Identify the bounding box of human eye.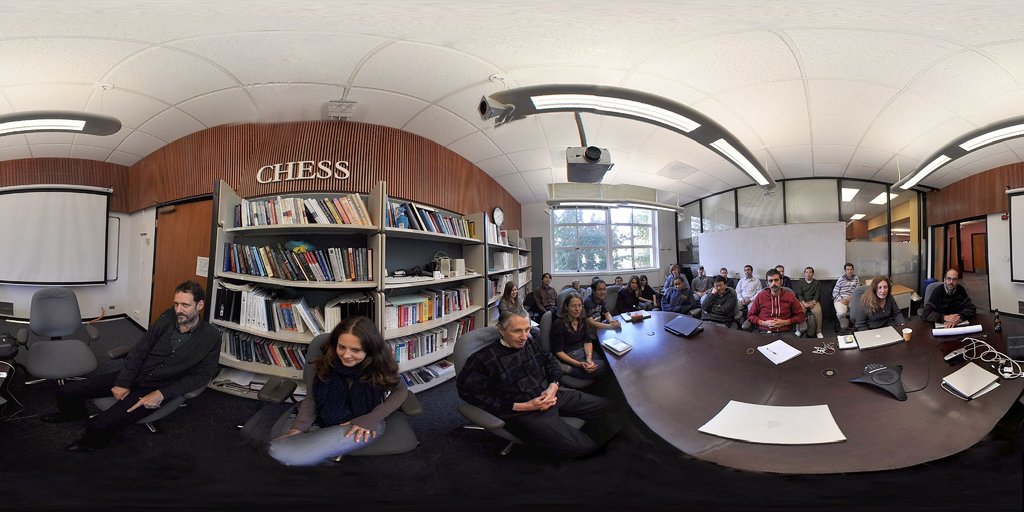
BBox(512, 328, 521, 334).
